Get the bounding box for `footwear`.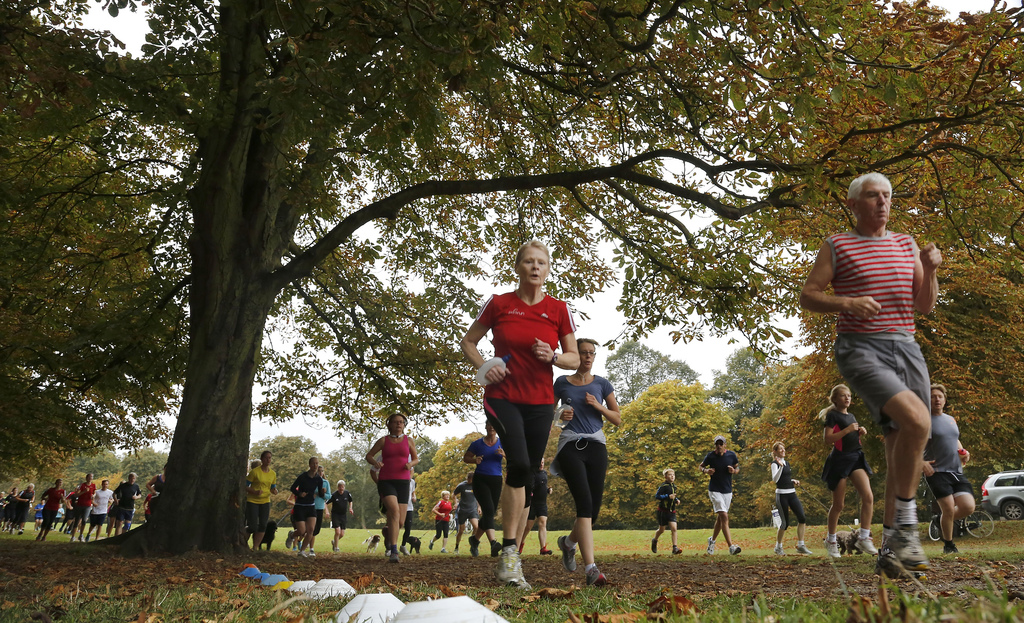
bbox=(334, 546, 340, 556).
